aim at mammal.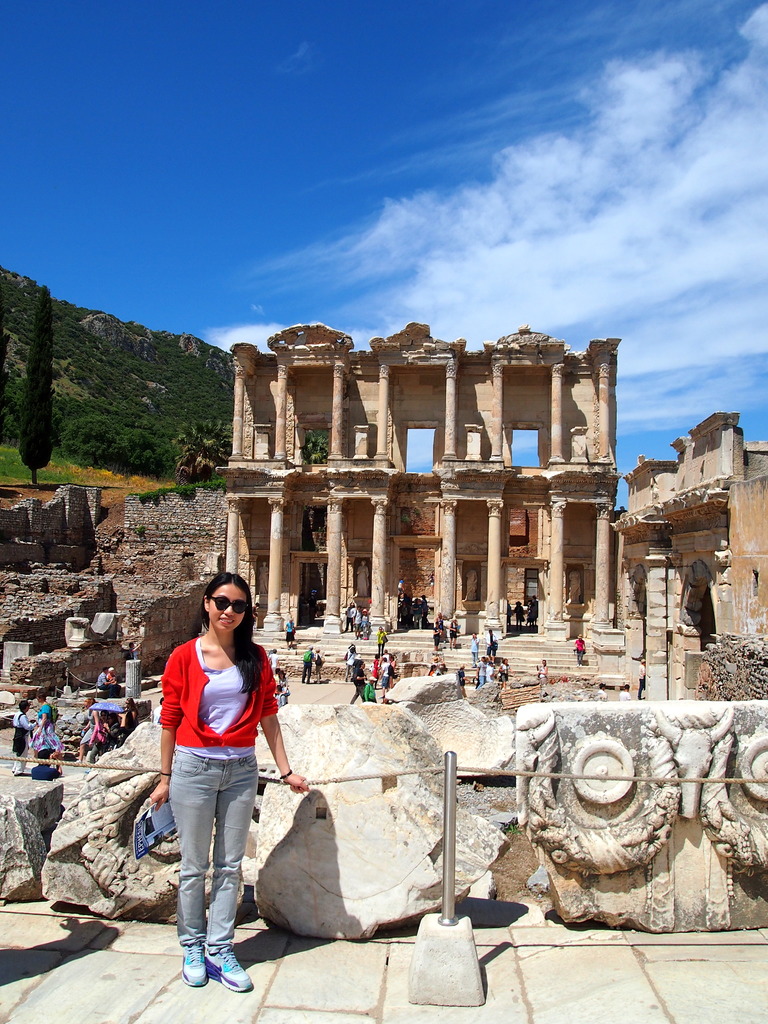
Aimed at pyautogui.locateOnScreen(34, 687, 63, 755).
